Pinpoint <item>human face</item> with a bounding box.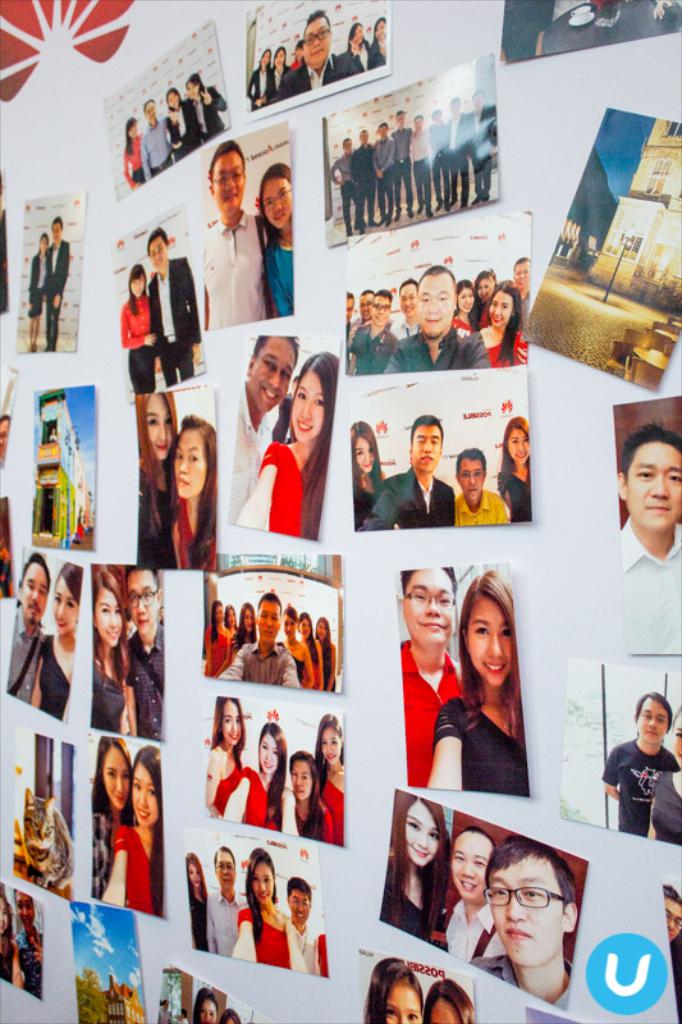
bbox=(380, 983, 422, 1023).
